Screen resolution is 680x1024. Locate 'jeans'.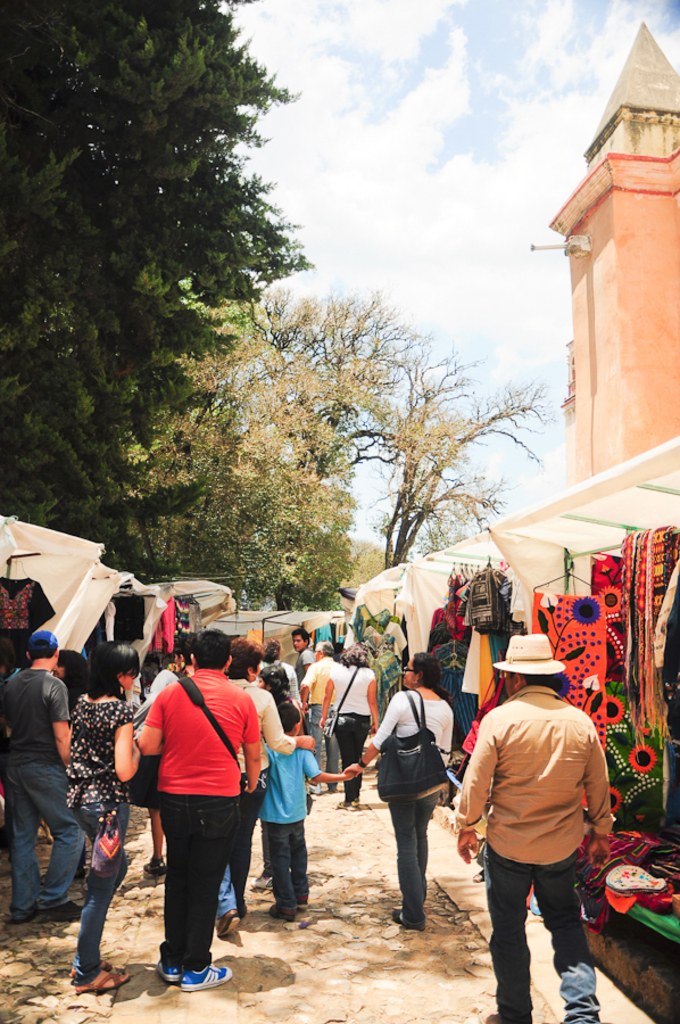
bbox=[490, 856, 588, 1023].
